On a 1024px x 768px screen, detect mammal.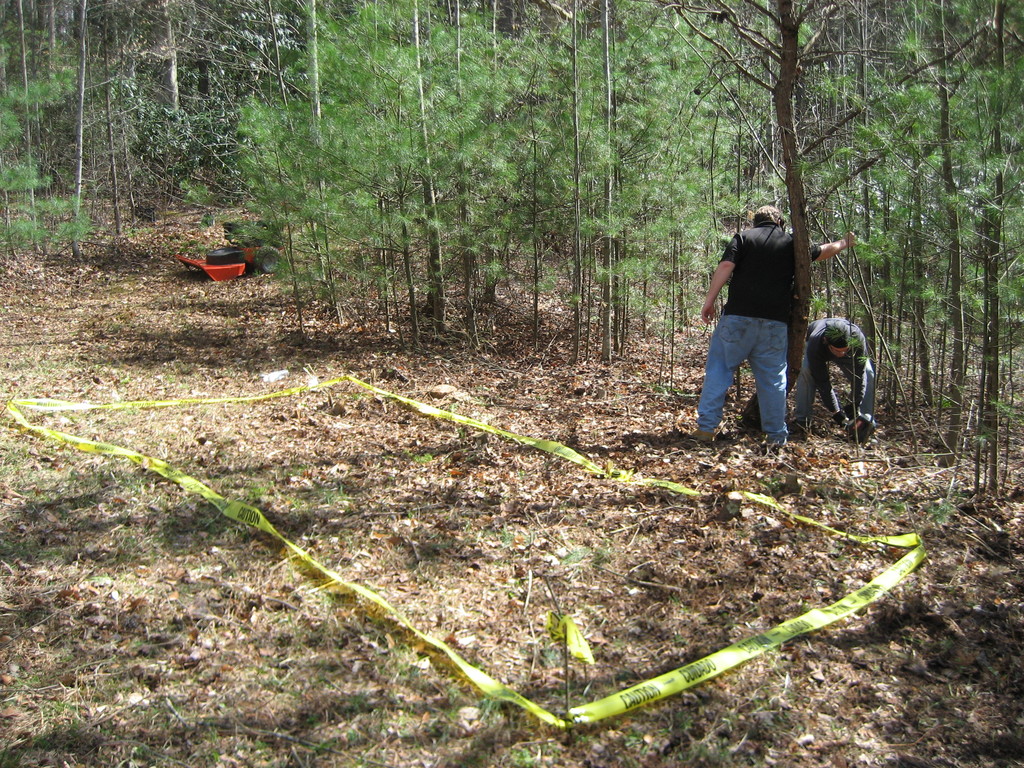
<box>808,309,876,431</box>.
